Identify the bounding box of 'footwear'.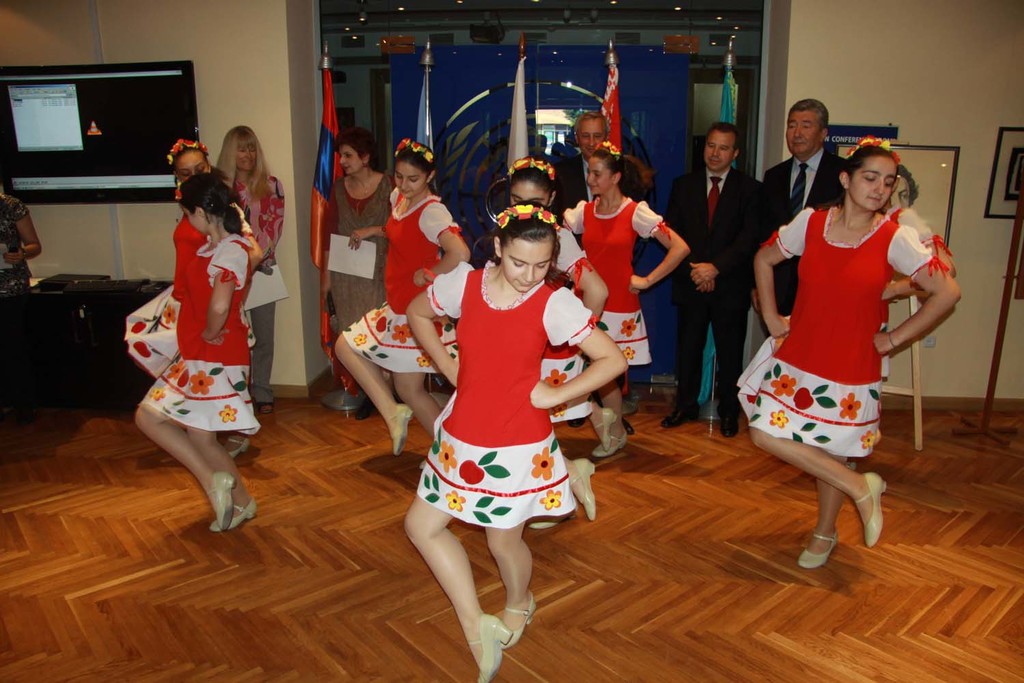
rect(214, 473, 237, 530).
